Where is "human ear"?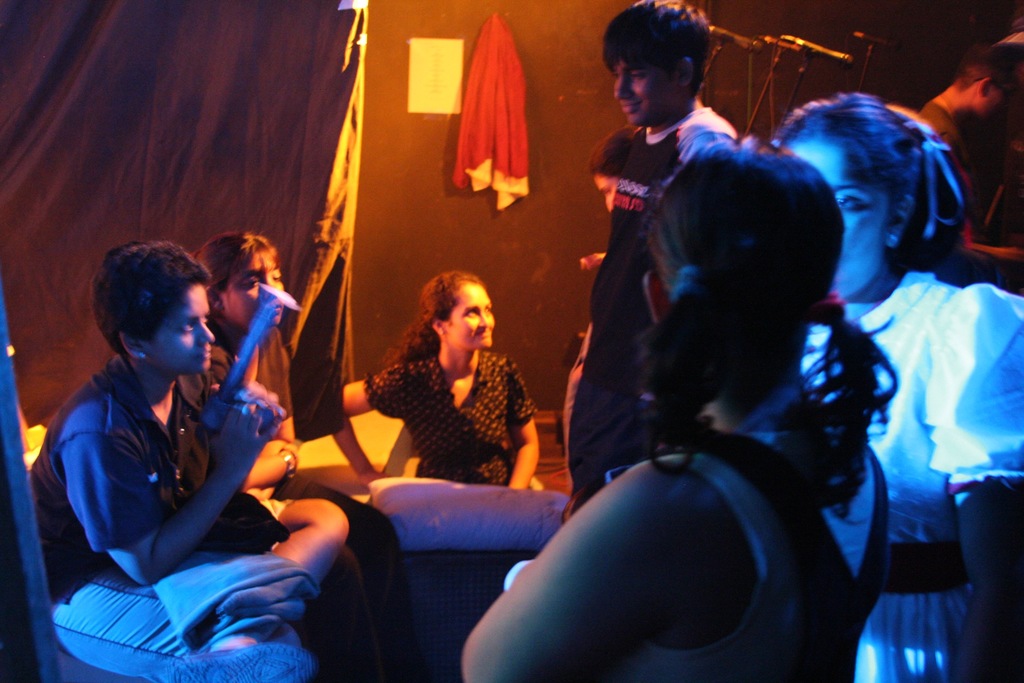
[left=433, top=317, right=450, bottom=342].
